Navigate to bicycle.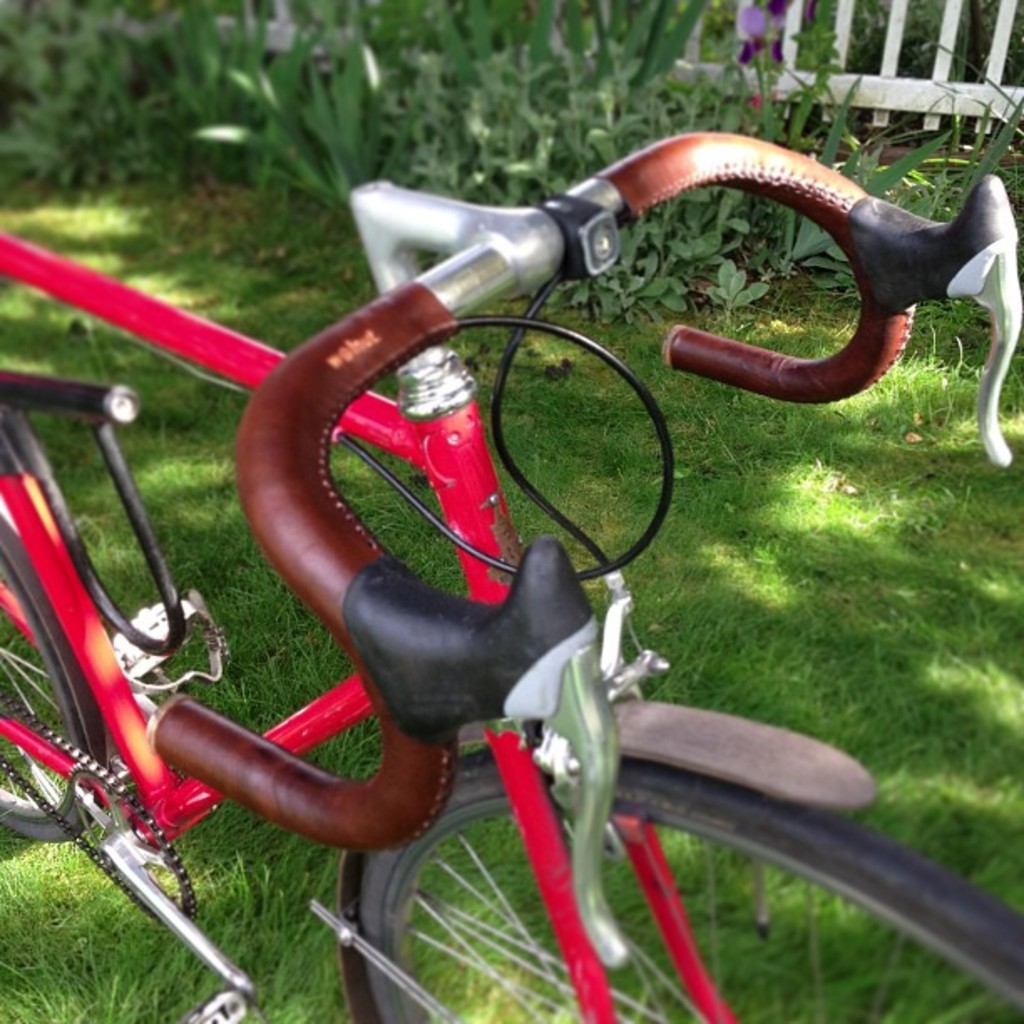
Navigation target: <bbox>0, 152, 1007, 1019</bbox>.
